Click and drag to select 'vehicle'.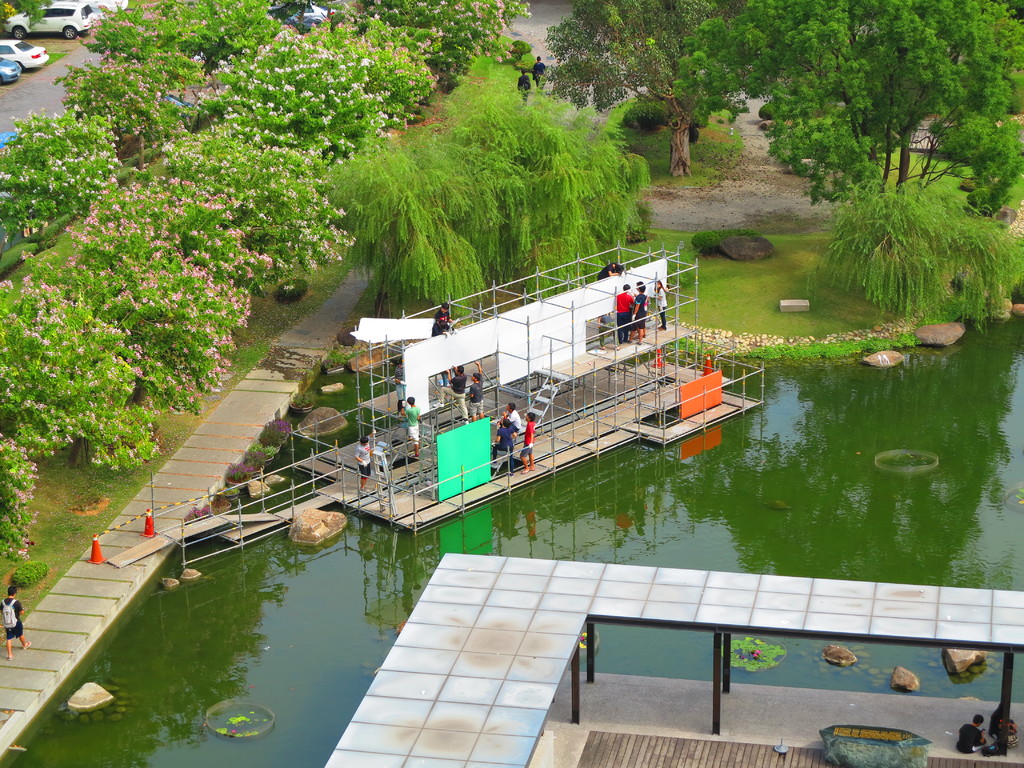
Selection: [left=0, top=57, right=29, bottom=88].
